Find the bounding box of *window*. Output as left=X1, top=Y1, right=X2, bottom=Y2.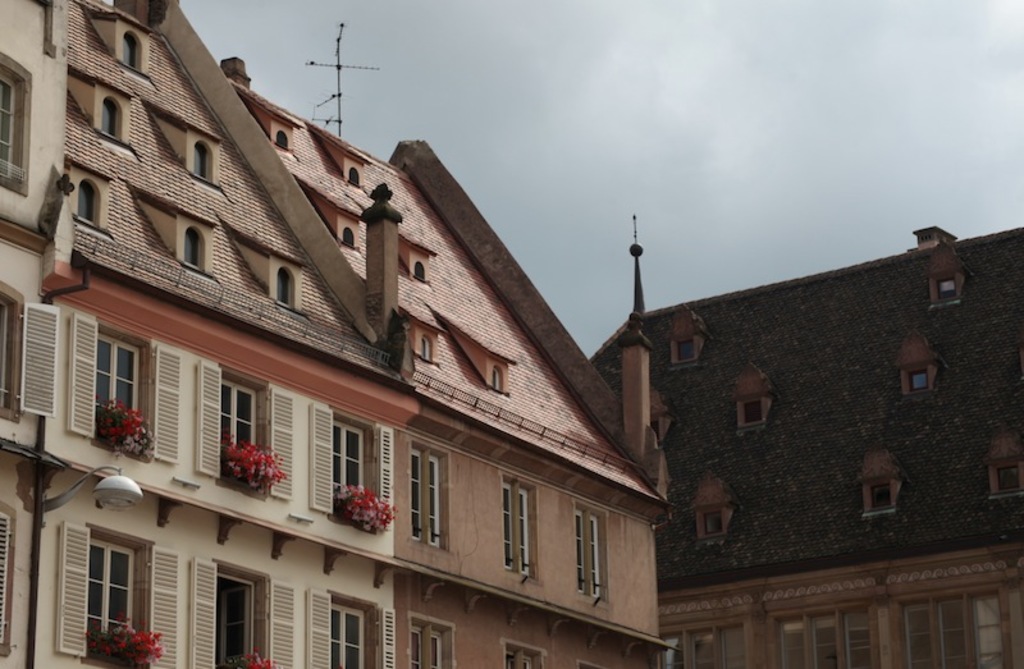
left=104, top=333, right=145, bottom=426.
